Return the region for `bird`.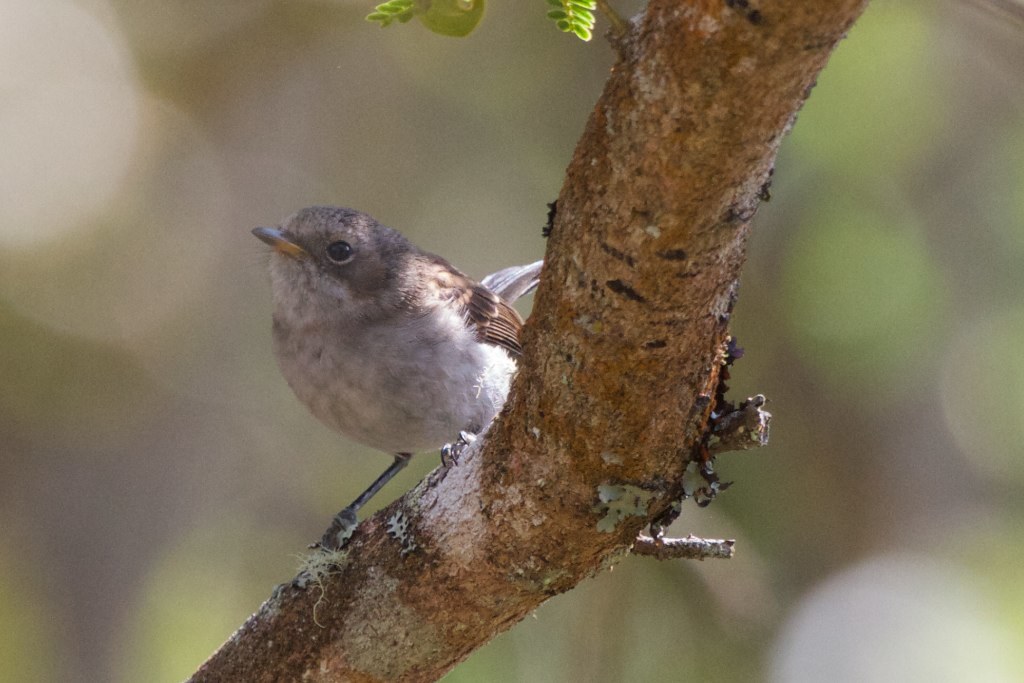
crop(243, 205, 533, 540).
